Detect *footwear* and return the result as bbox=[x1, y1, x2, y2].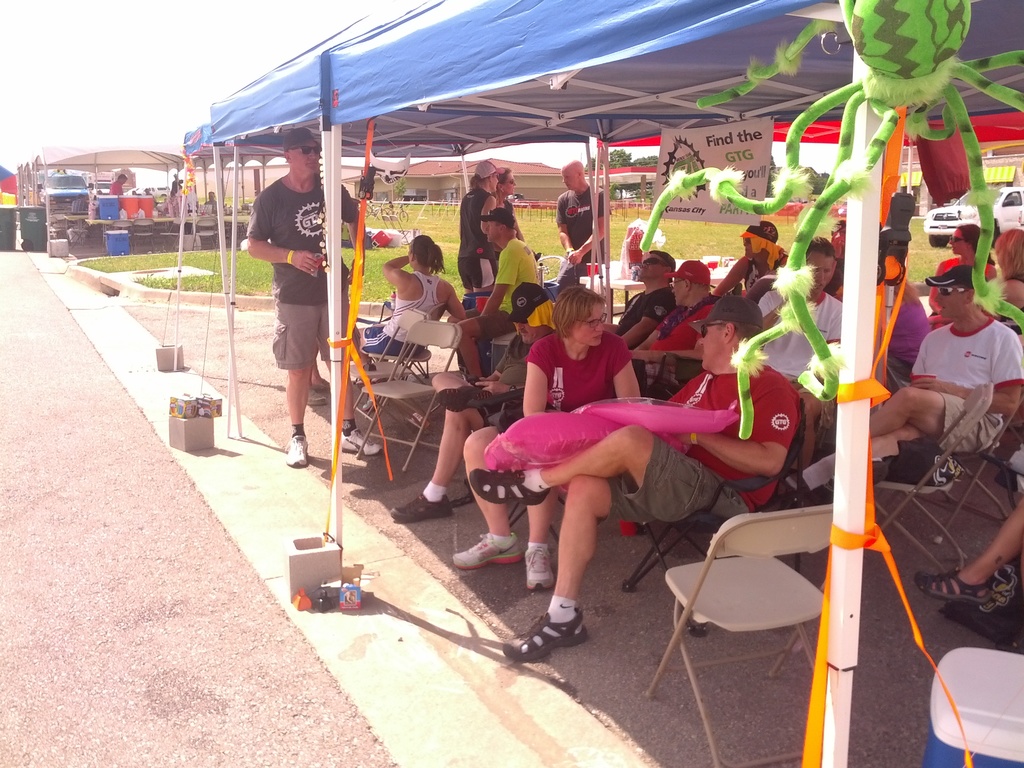
bbox=[518, 549, 554, 591].
